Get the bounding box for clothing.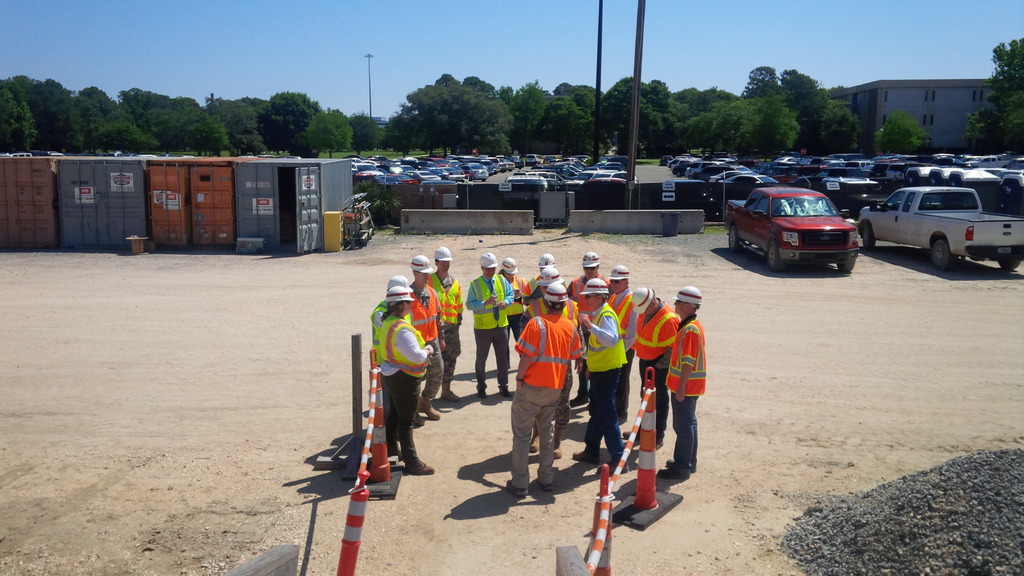
584,301,628,459.
